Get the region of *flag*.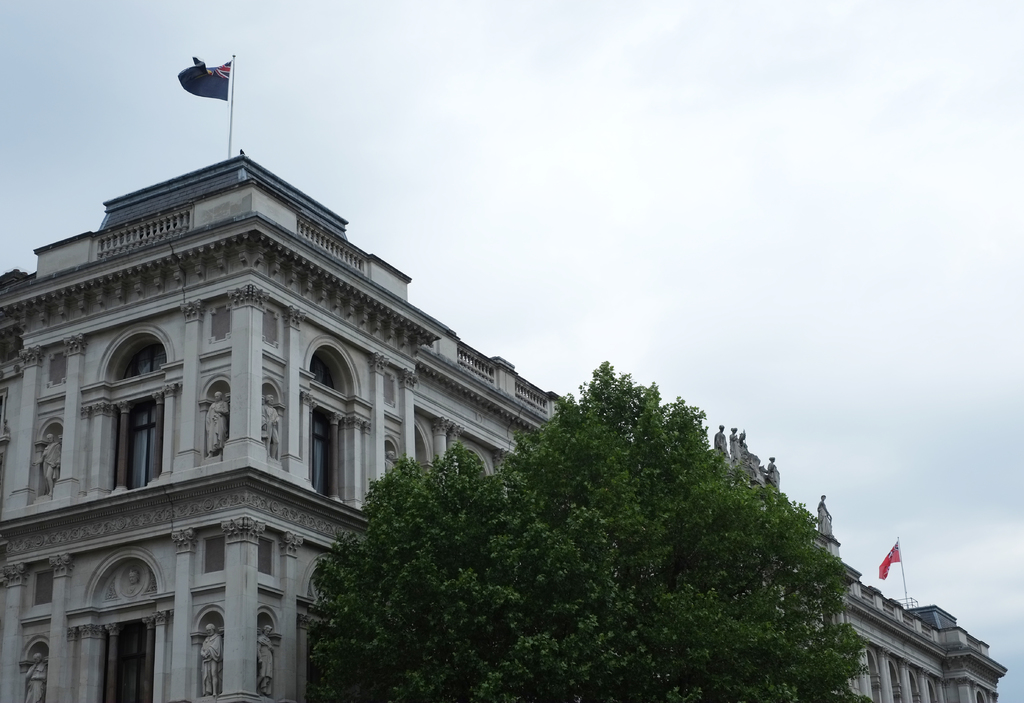
873,539,900,584.
